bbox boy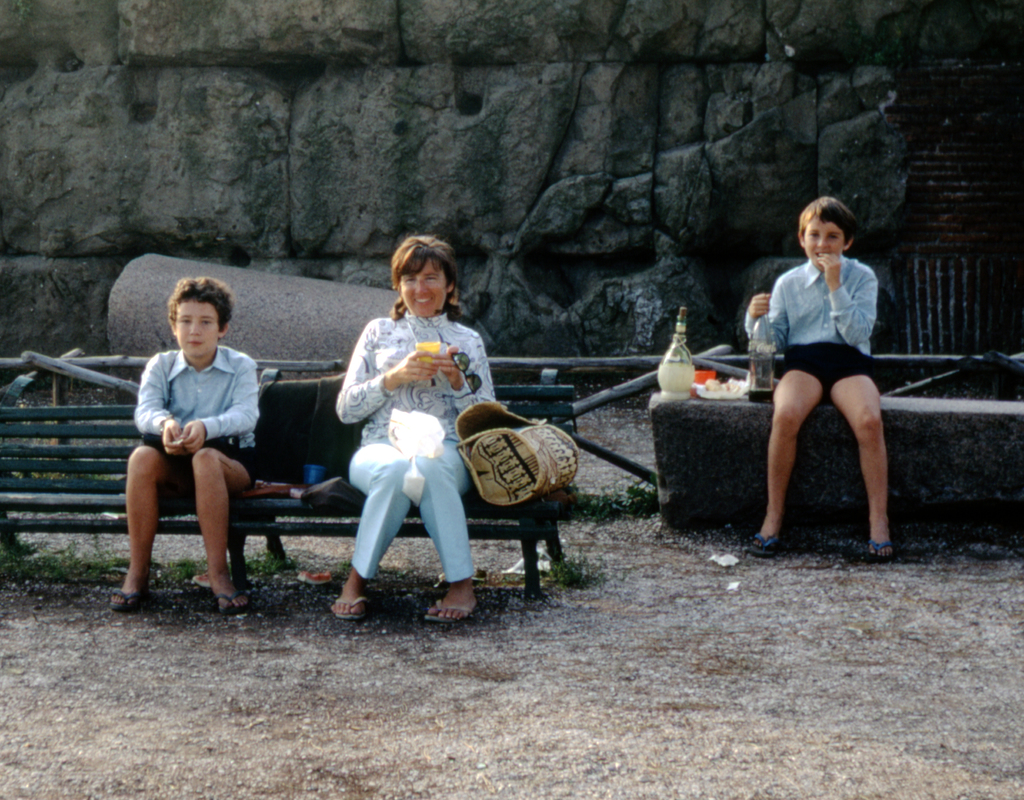
region(750, 197, 897, 560)
